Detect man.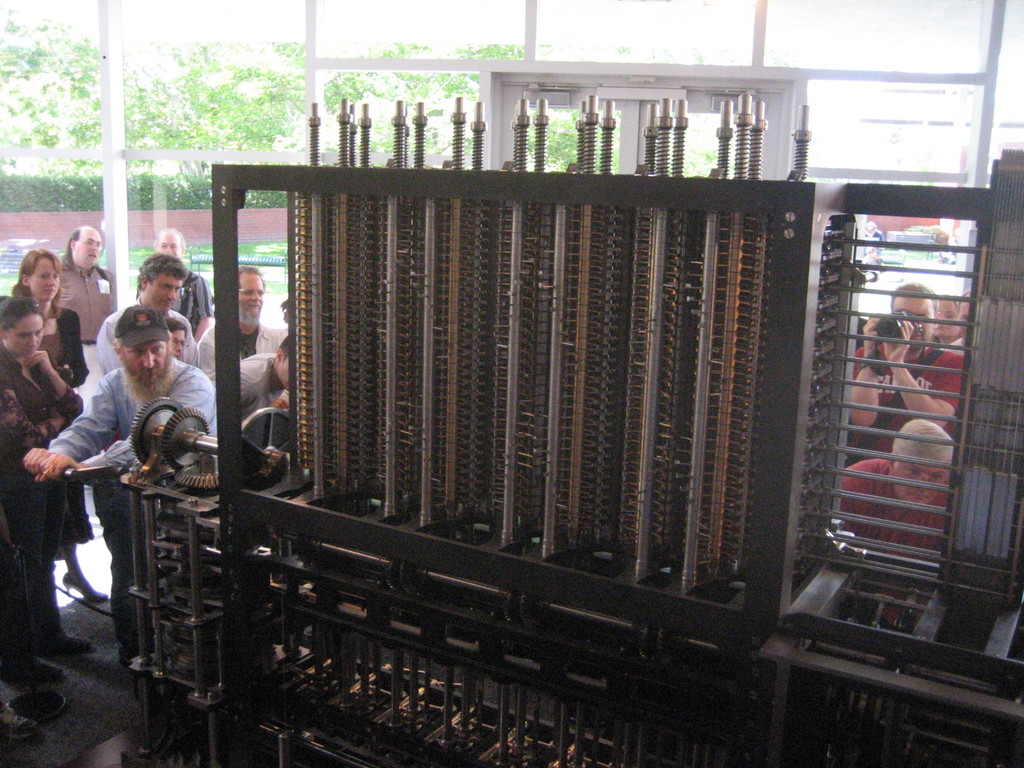
Detected at [x1=89, y1=241, x2=185, y2=378].
